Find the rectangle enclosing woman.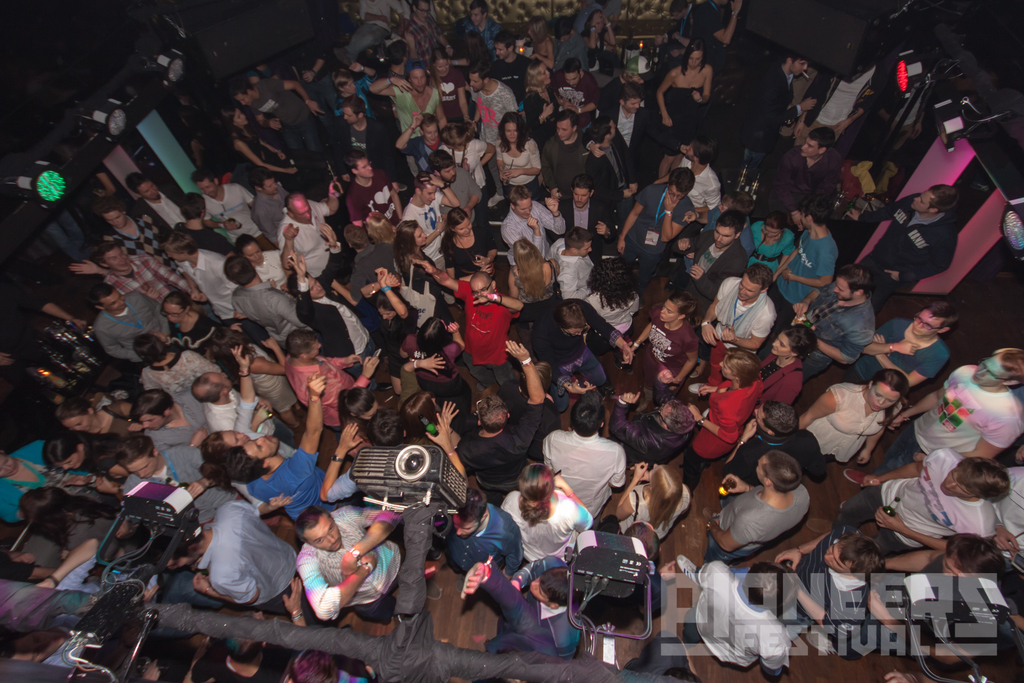
(x1=394, y1=311, x2=477, y2=407).
